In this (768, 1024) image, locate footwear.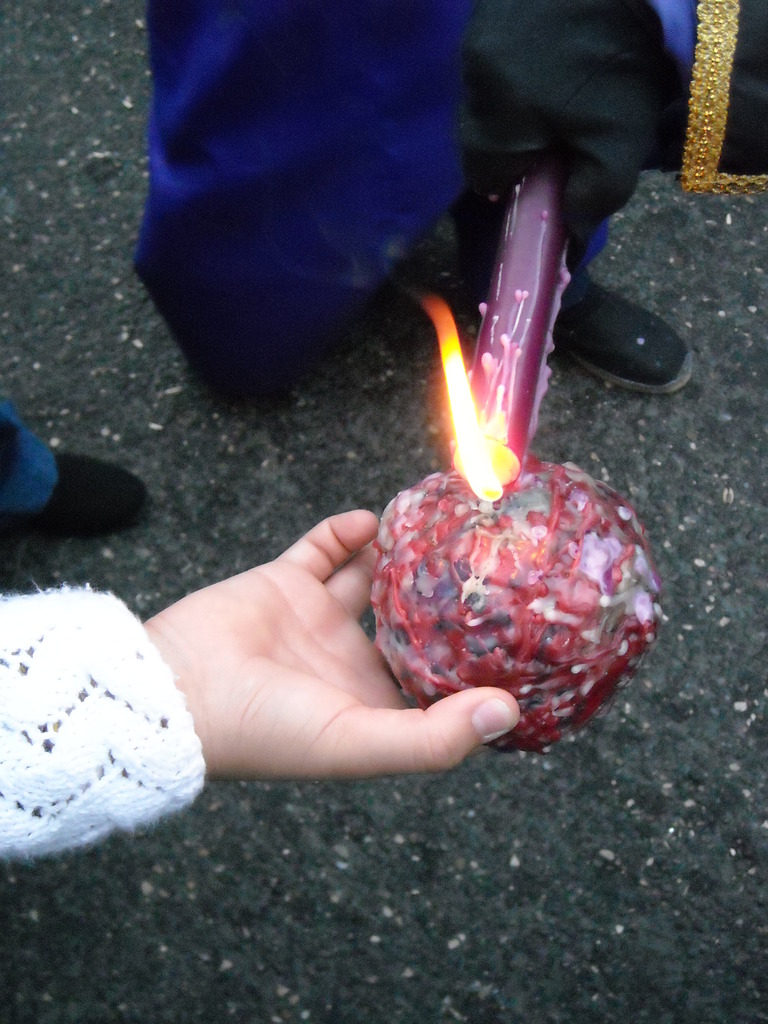
Bounding box: (x1=544, y1=272, x2=696, y2=393).
